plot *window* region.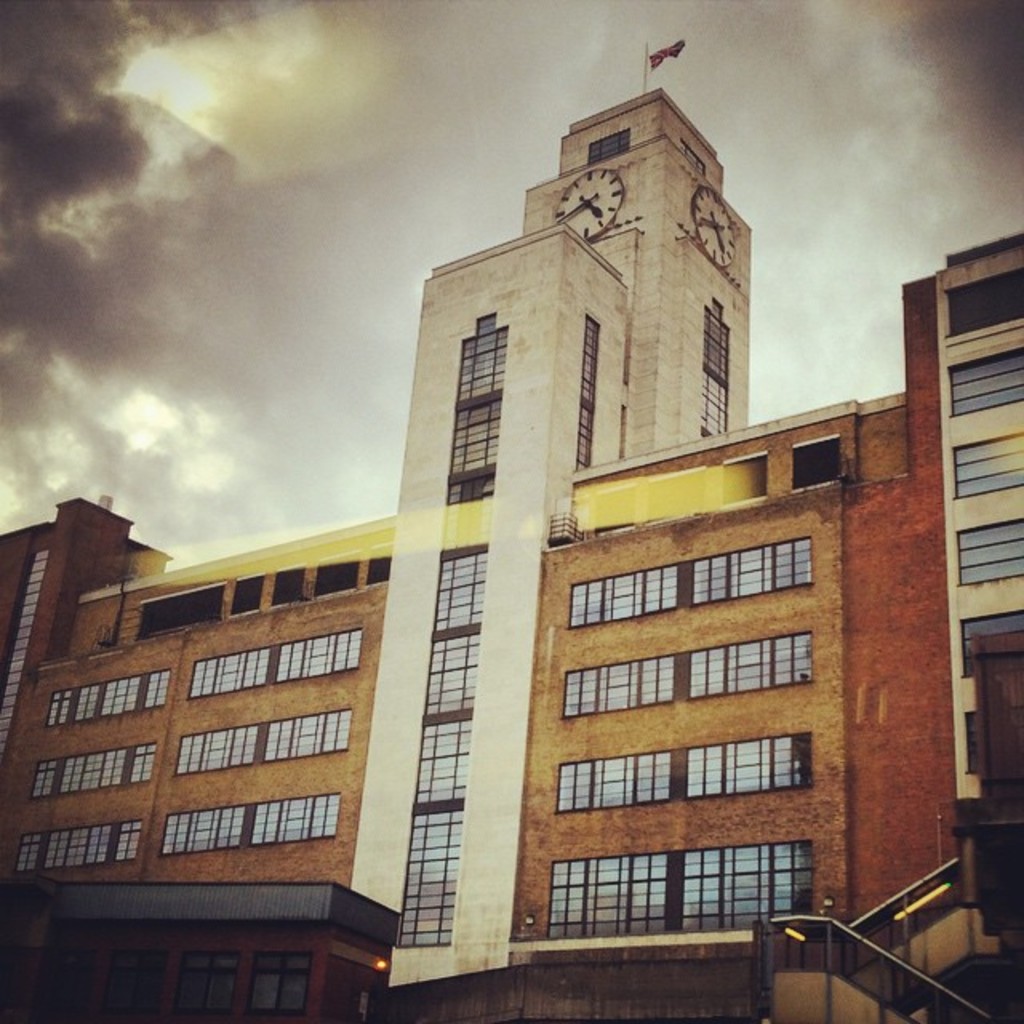
Plotted at region(139, 582, 219, 638).
